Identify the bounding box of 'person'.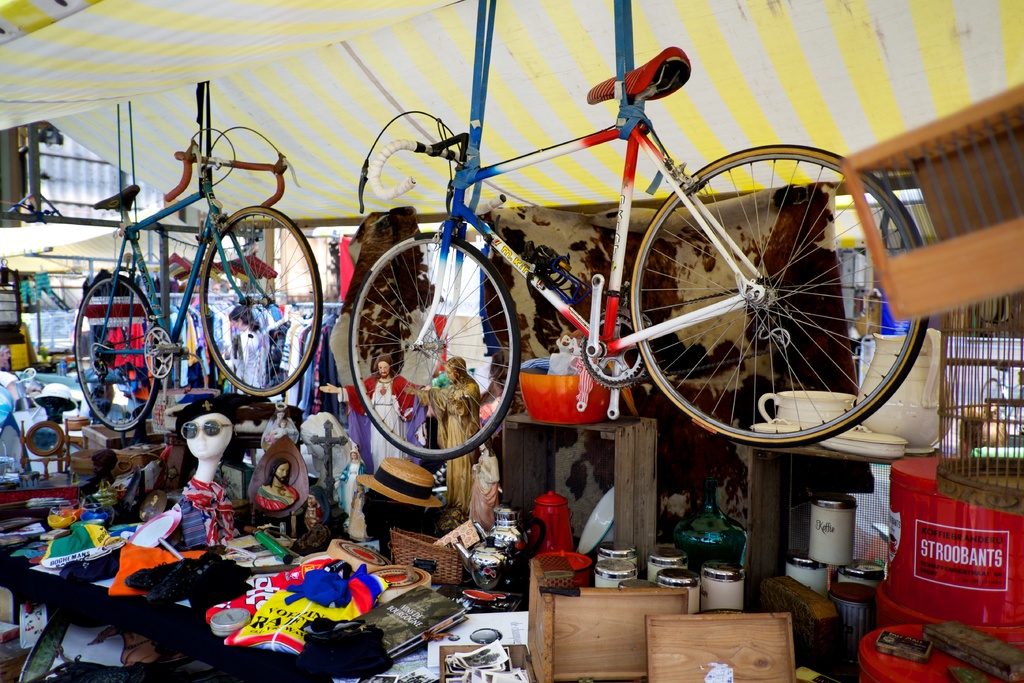
(x1=0, y1=346, x2=12, y2=375).
